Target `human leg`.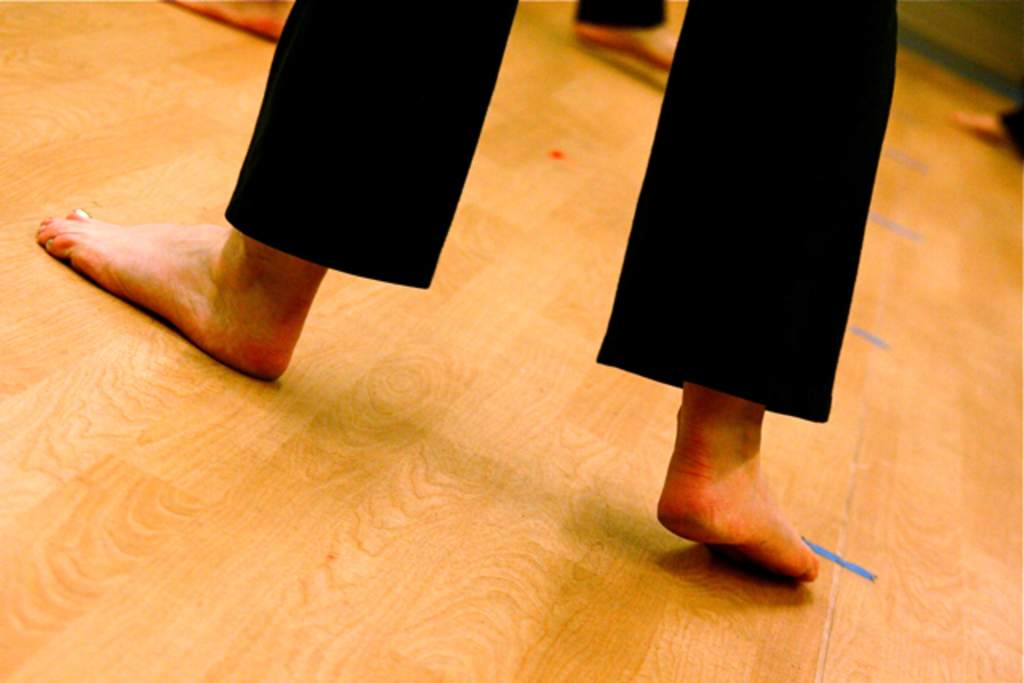
Target region: bbox=[595, 0, 898, 582].
